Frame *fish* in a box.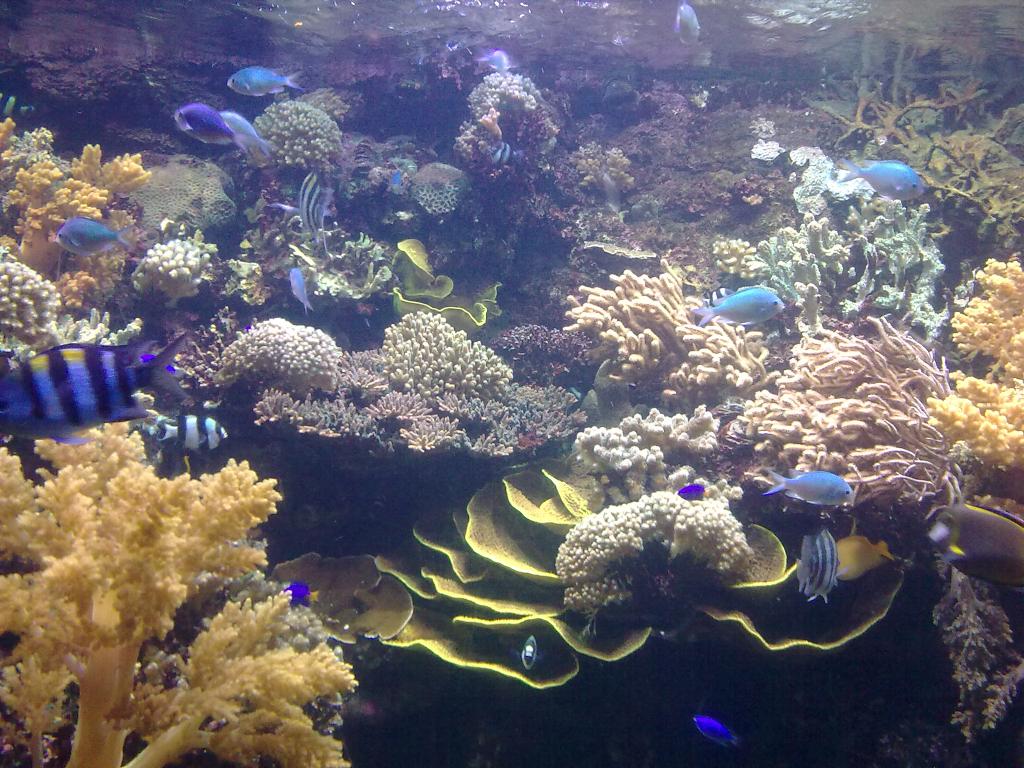
x1=694, y1=284, x2=789, y2=326.
